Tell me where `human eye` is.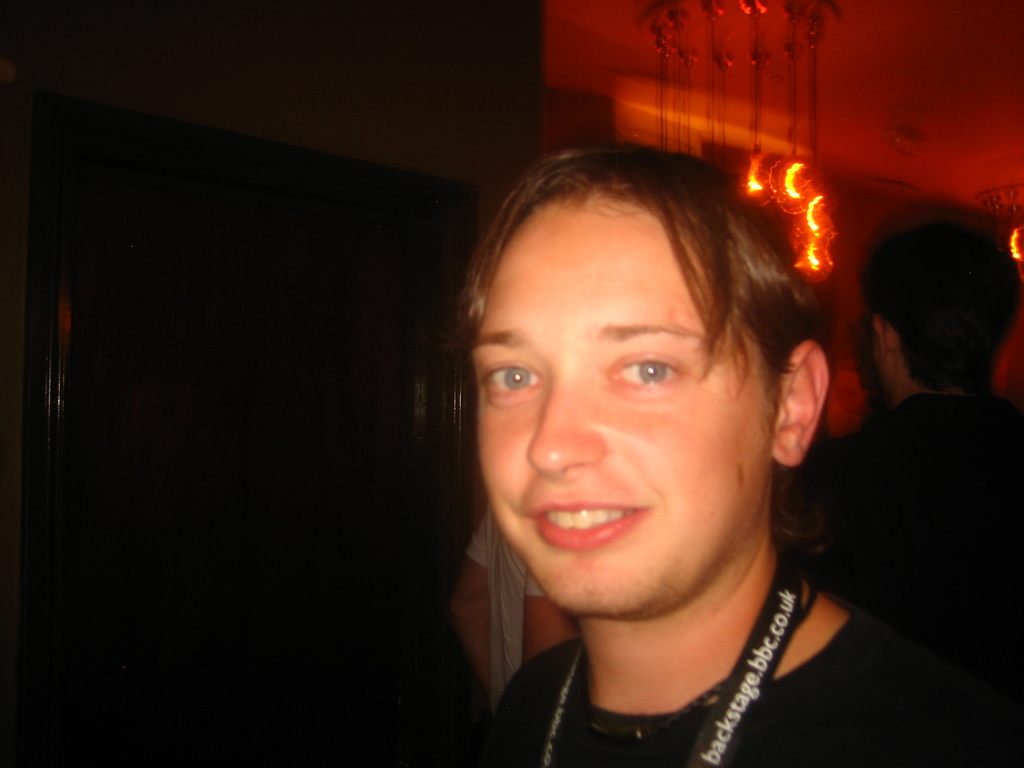
`human eye` is at [left=480, top=356, right=544, bottom=404].
